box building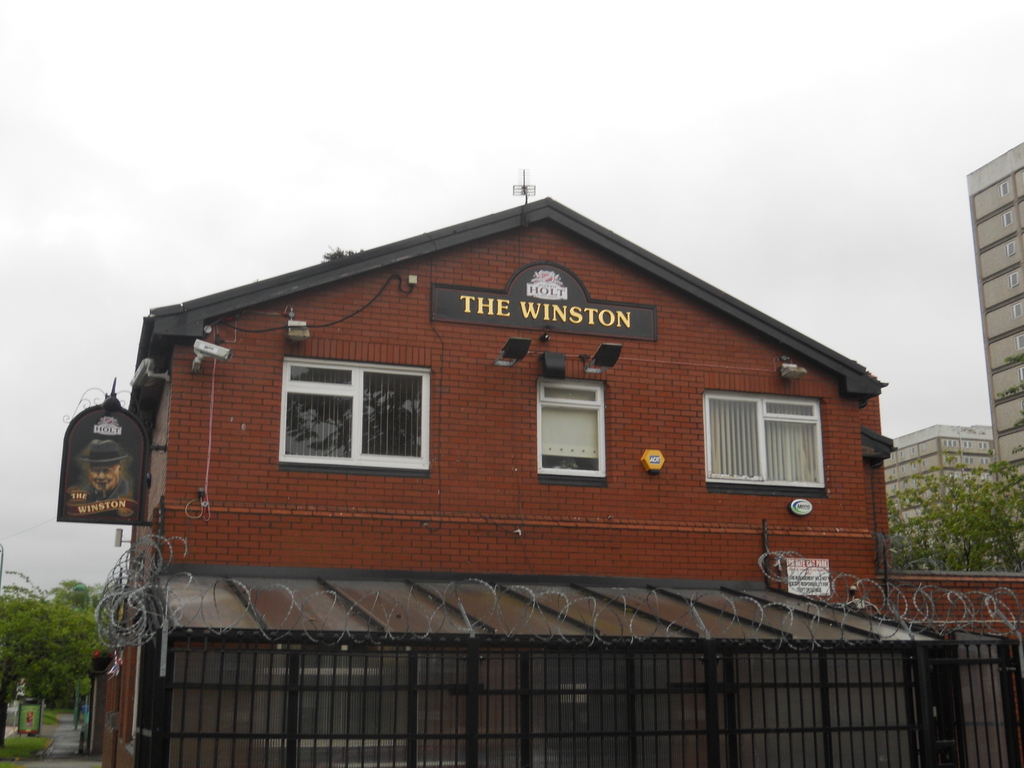
[962, 146, 1023, 572]
